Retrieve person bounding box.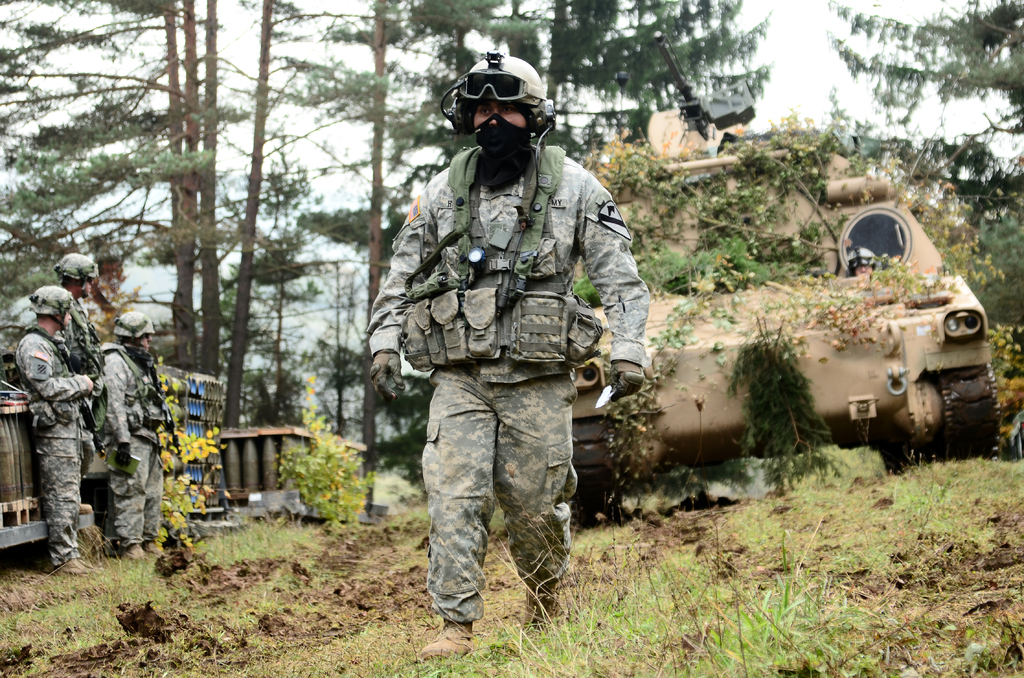
Bounding box: left=56, top=255, right=111, bottom=549.
